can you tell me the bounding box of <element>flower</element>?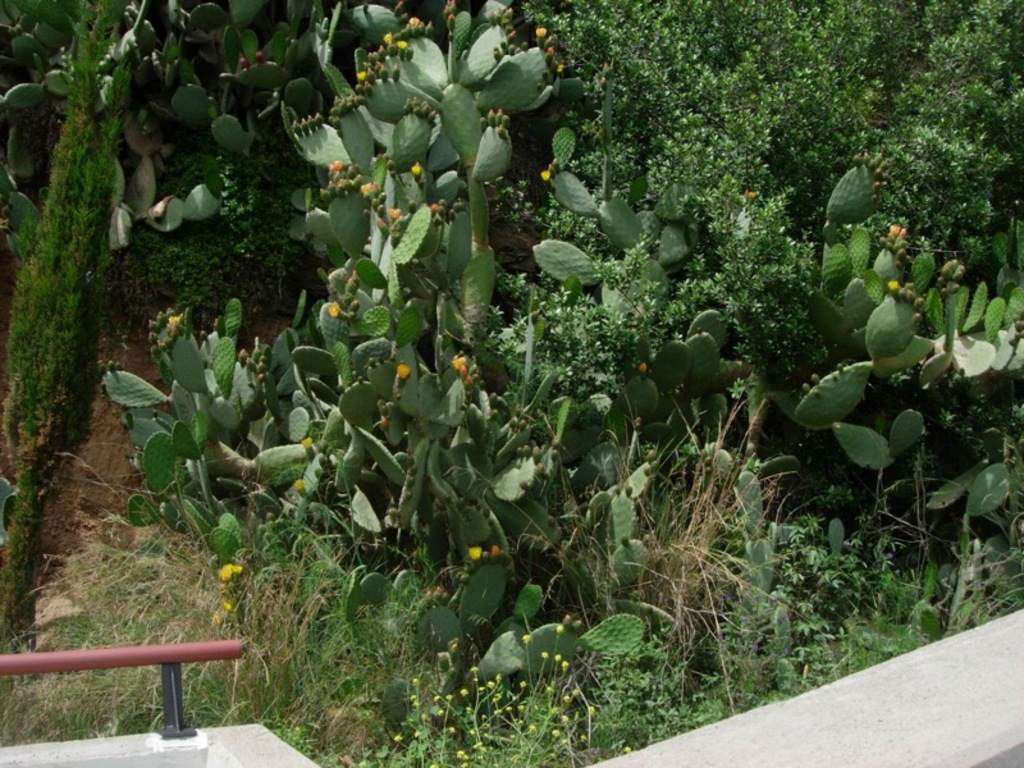
[398, 364, 412, 378].
